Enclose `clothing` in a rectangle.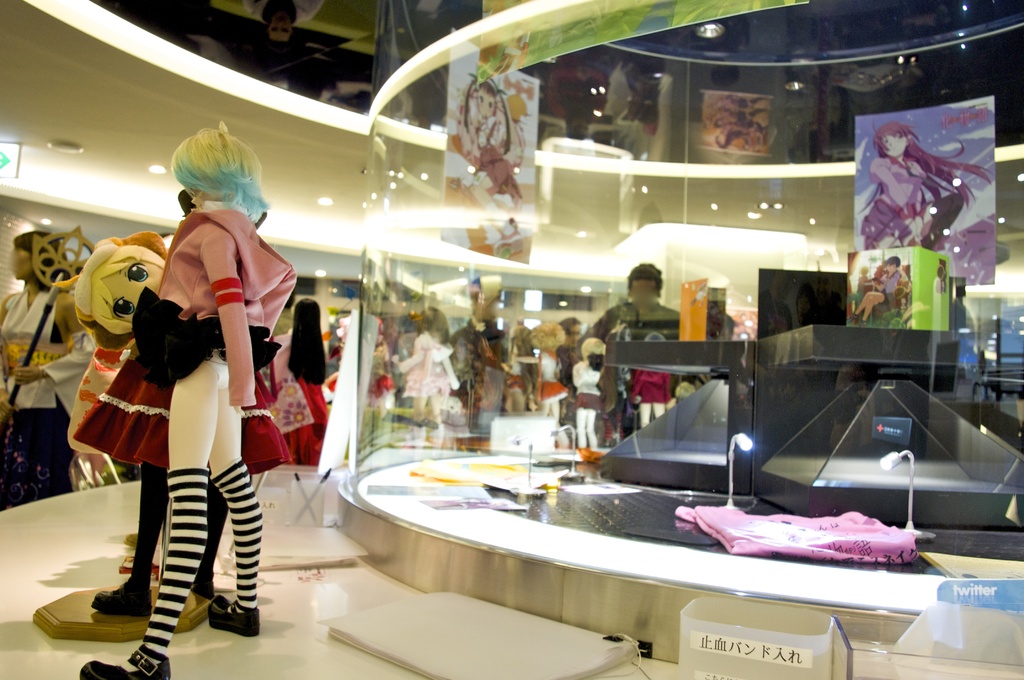
Rect(876, 268, 901, 304).
